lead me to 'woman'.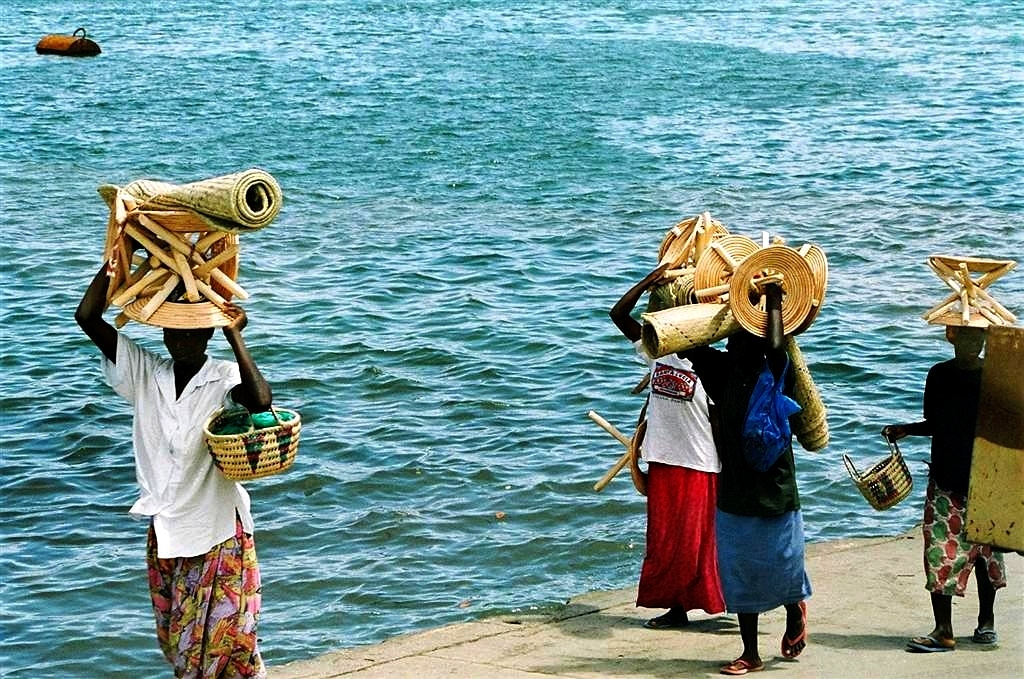
Lead to [883, 320, 1004, 653].
